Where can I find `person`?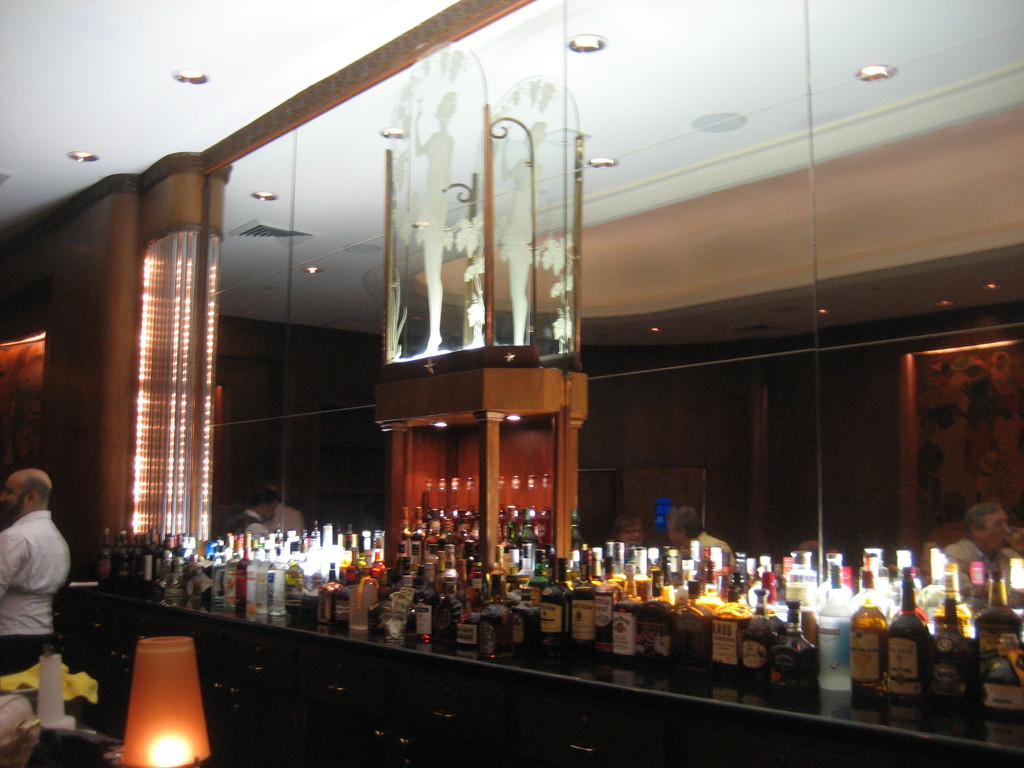
You can find it at <box>940,500,1023,601</box>.
